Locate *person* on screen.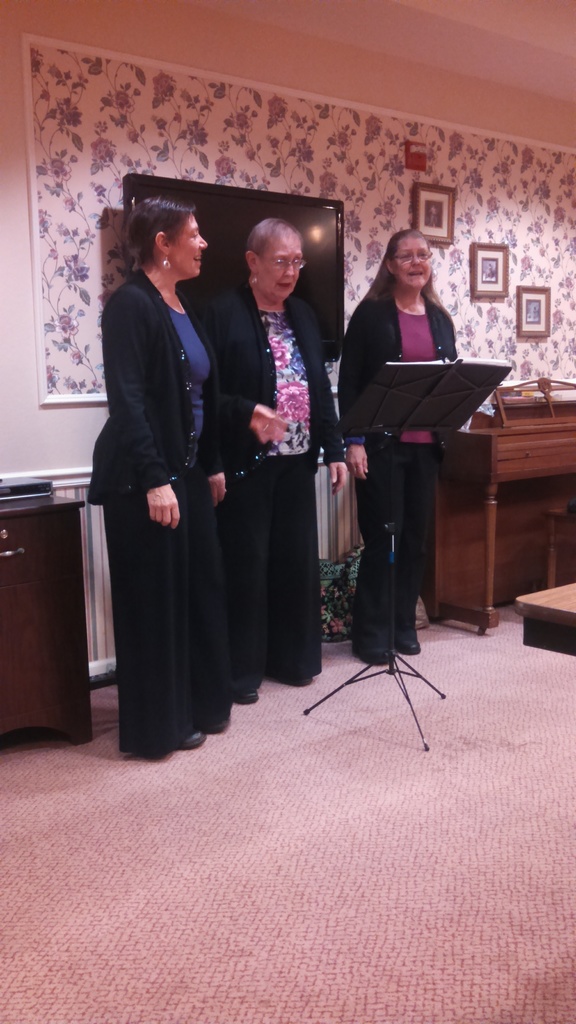
On screen at (198, 204, 350, 704).
